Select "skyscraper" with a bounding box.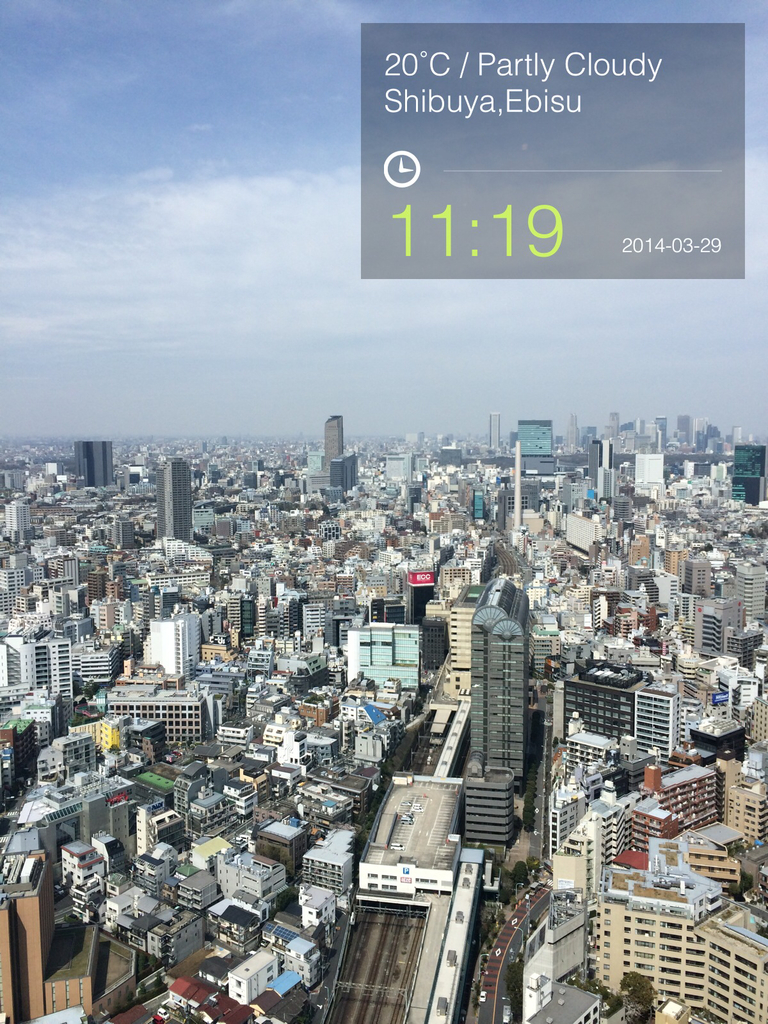
[left=321, top=410, right=341, bottom=469].
